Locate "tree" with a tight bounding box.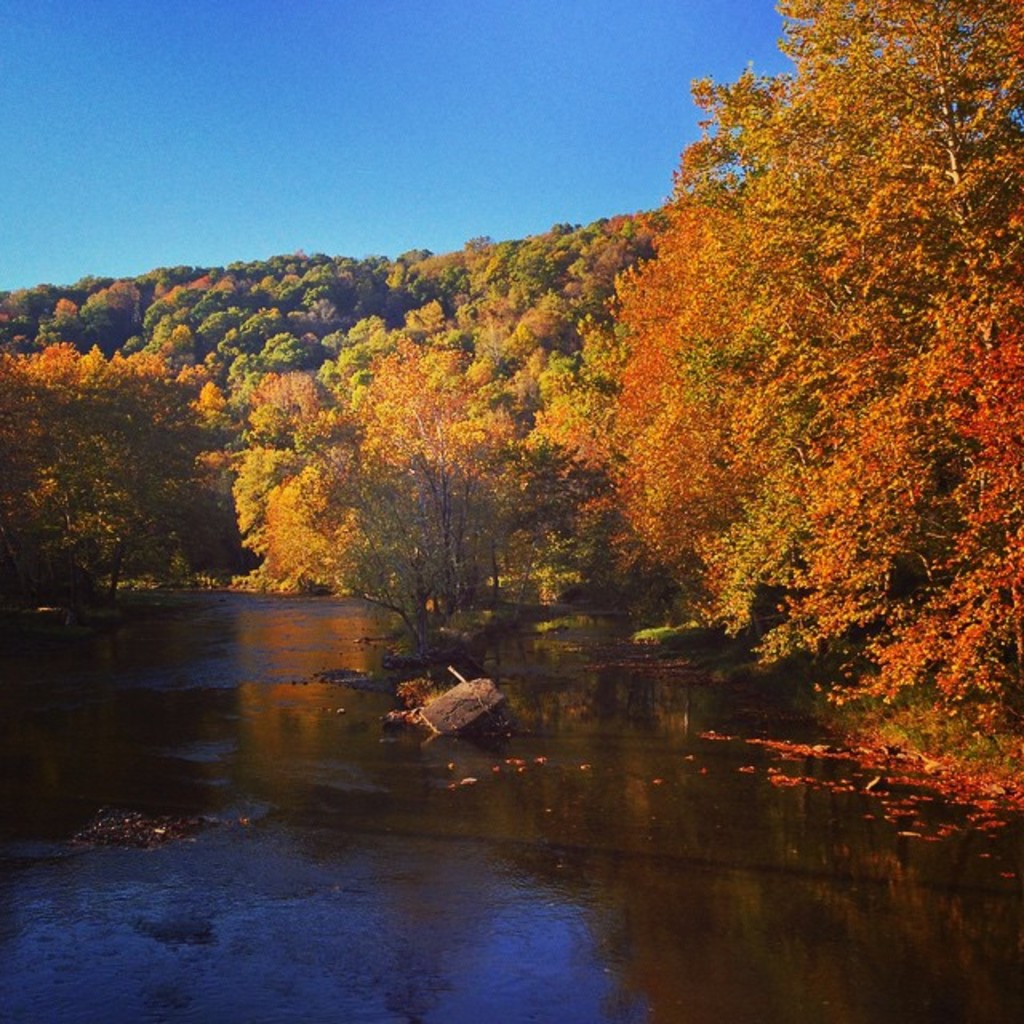
bbox(0, 274, 138, 394).
